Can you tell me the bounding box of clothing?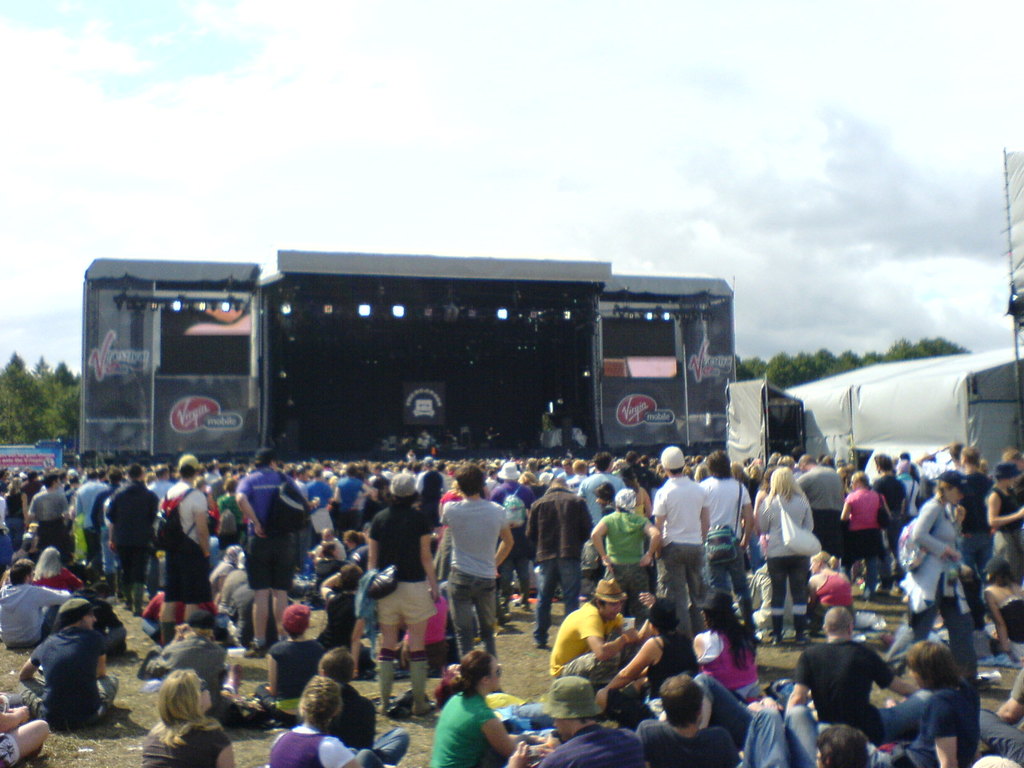
[x1=700, y1=627, x2=764, y2=700].
